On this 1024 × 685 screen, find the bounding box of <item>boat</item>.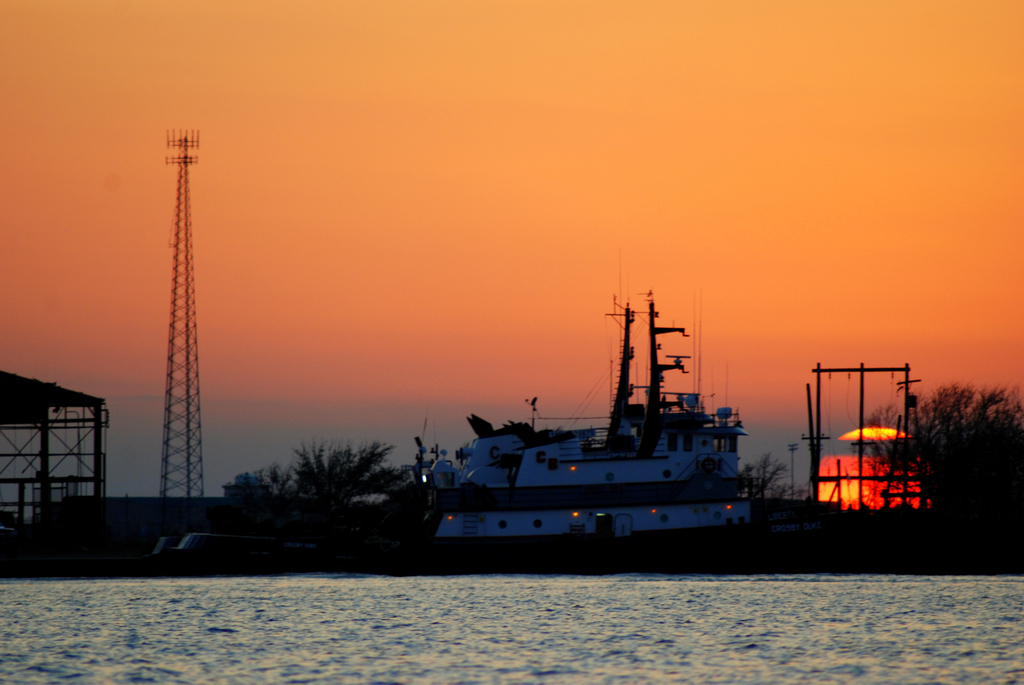
Bounding box: [420, 253, 753, 584].
